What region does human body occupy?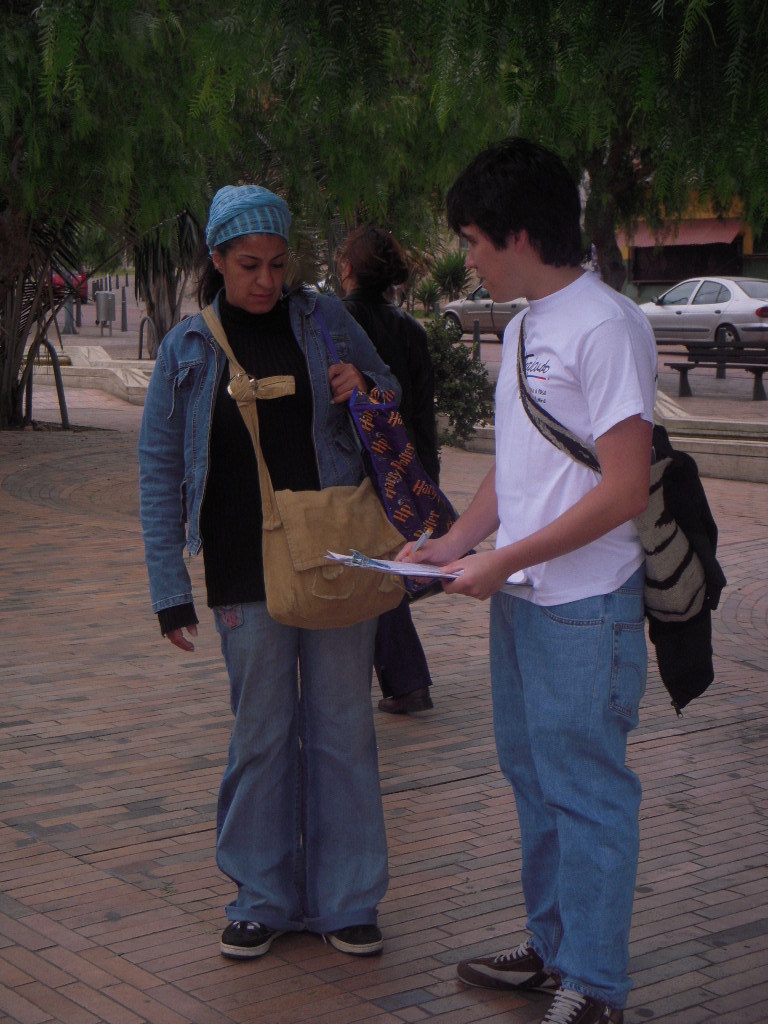
locate(385, 178, 698, 980).
